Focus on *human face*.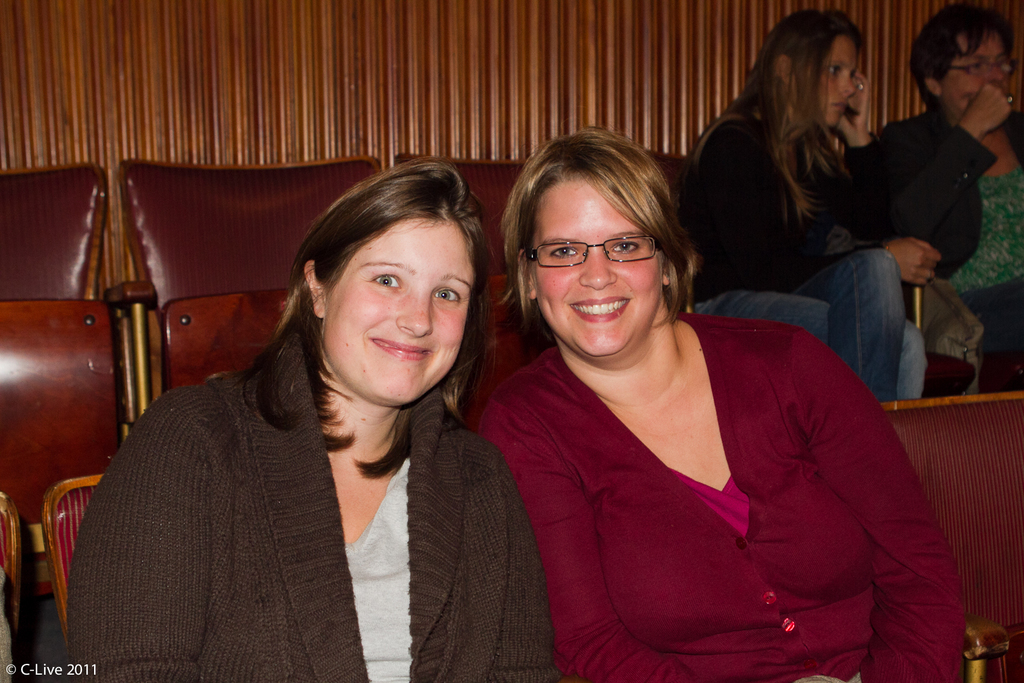
Focused at <region>814, 42, 855, 124</region>.
